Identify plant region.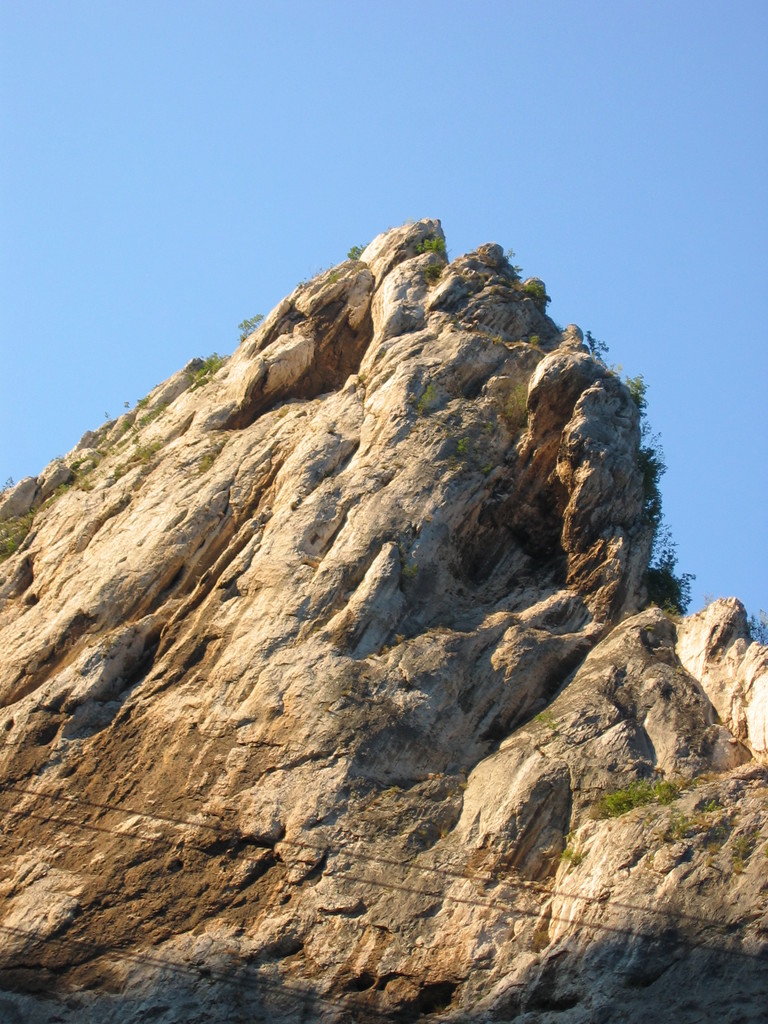
Region: [347, 241, 368, 260].
